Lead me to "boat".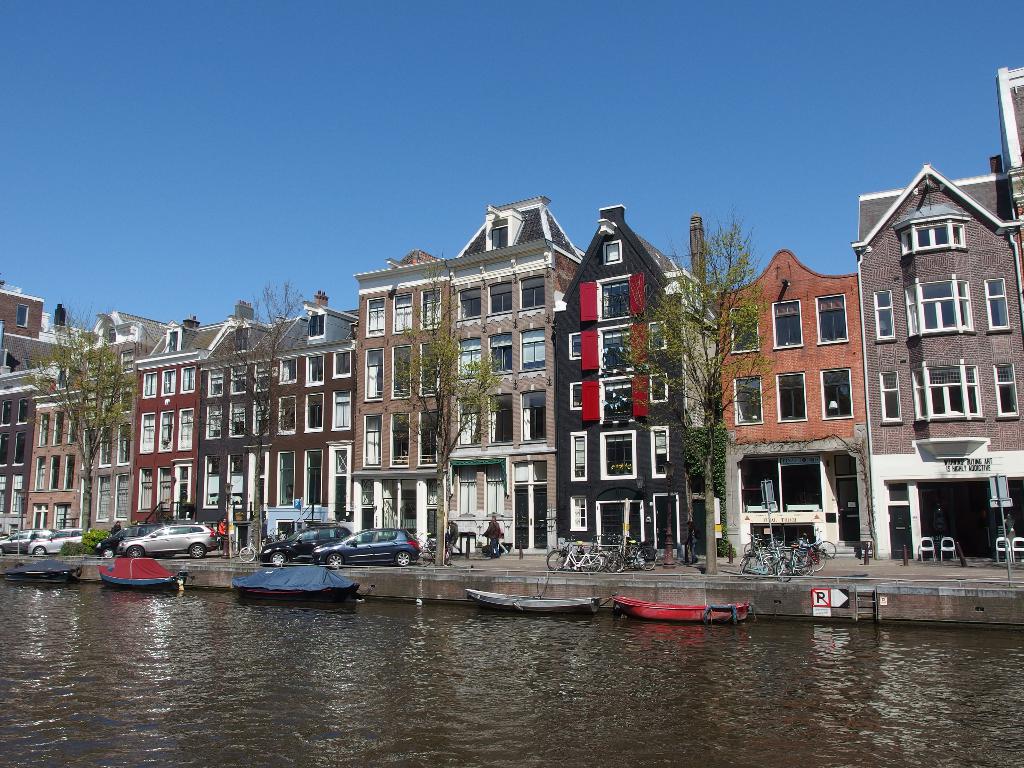
Lead to region(230, 564, 357, 595).
